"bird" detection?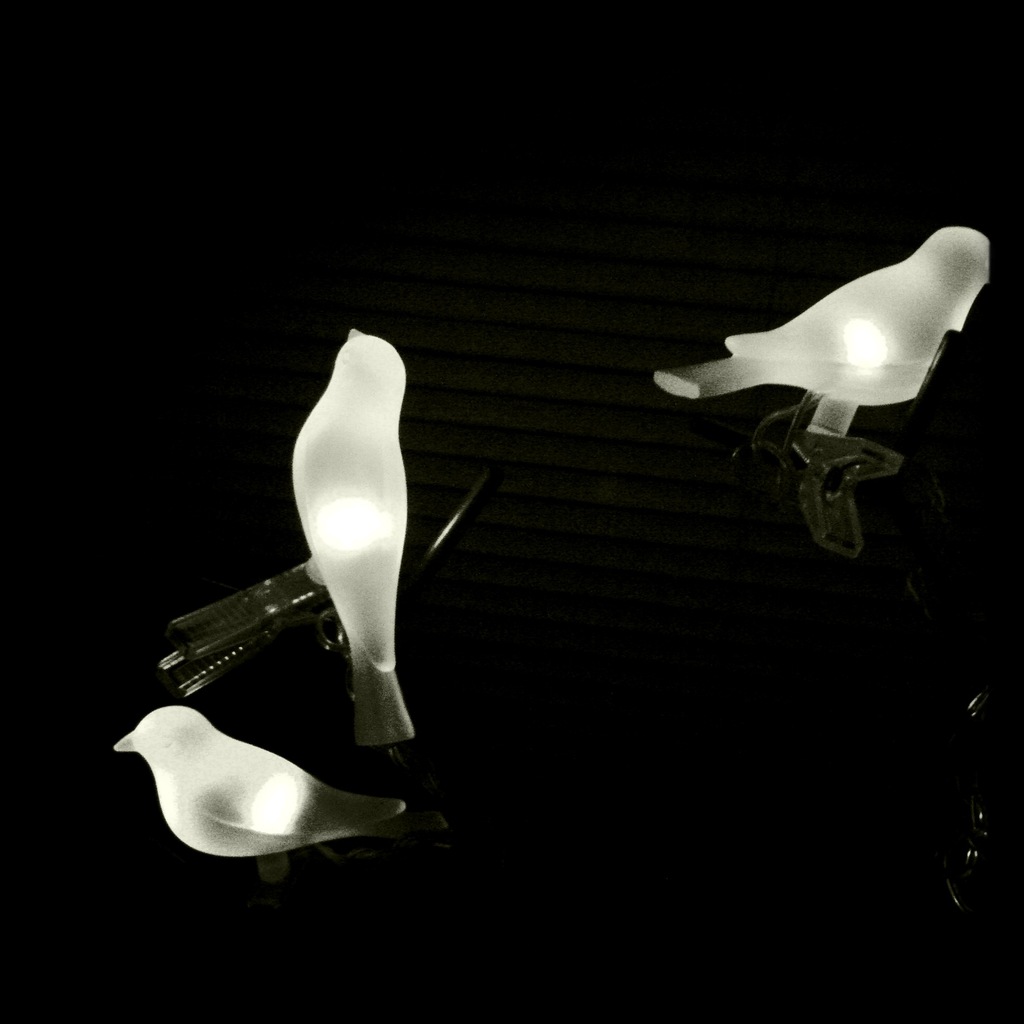
(x1=289, y1=324, x2=412, y2=751)
